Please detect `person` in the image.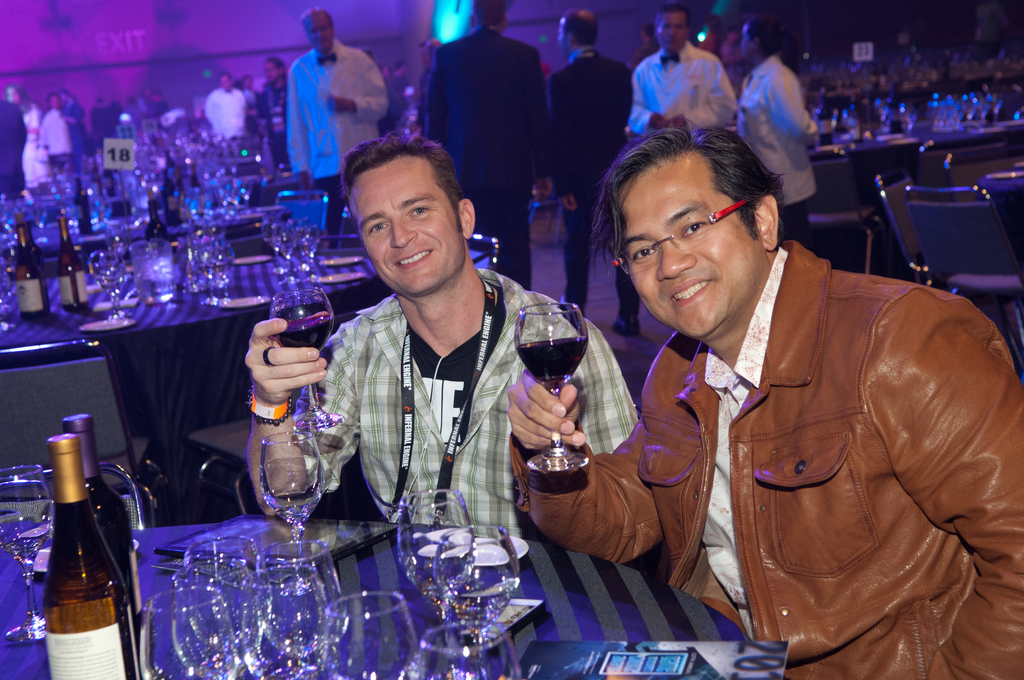
[x1=125, y1=93, x2=147, y2=129].
